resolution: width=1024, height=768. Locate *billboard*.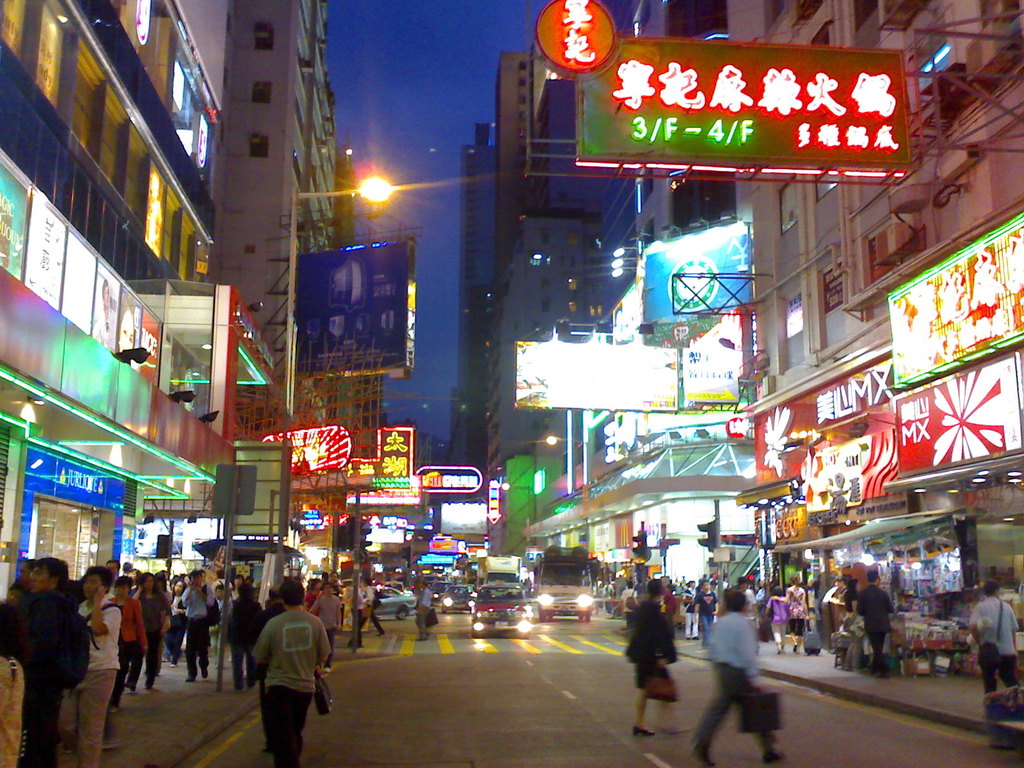
locate(559, 45, 916, 188).
